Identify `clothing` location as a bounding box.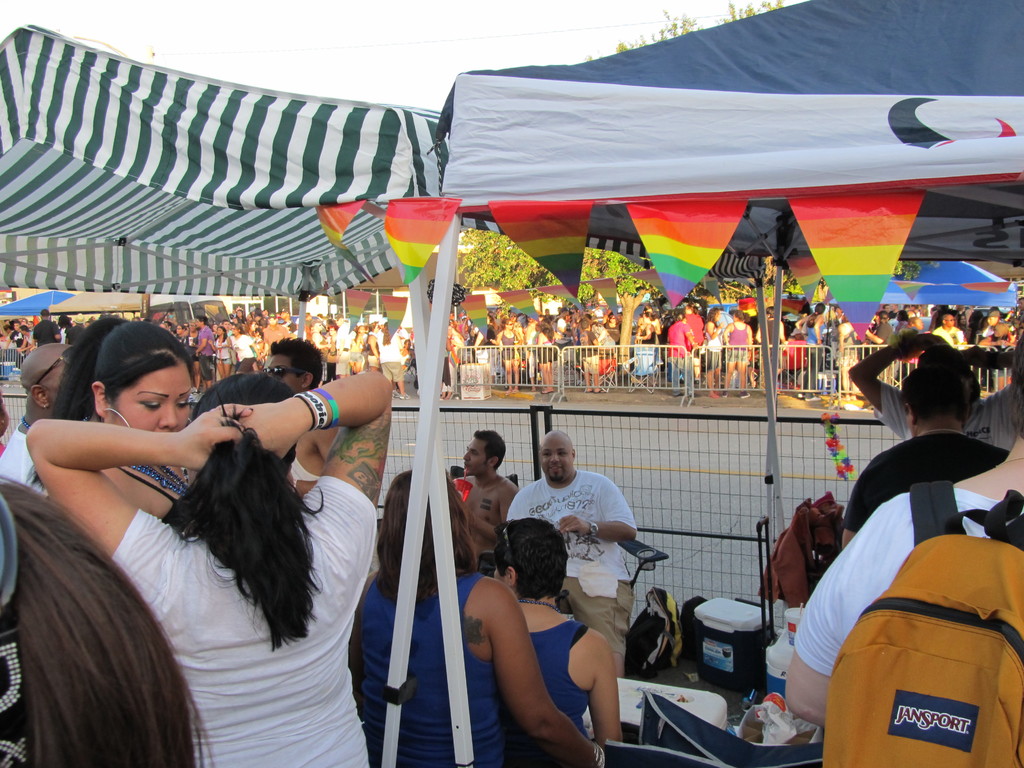
(542, 570, 628, 675).
